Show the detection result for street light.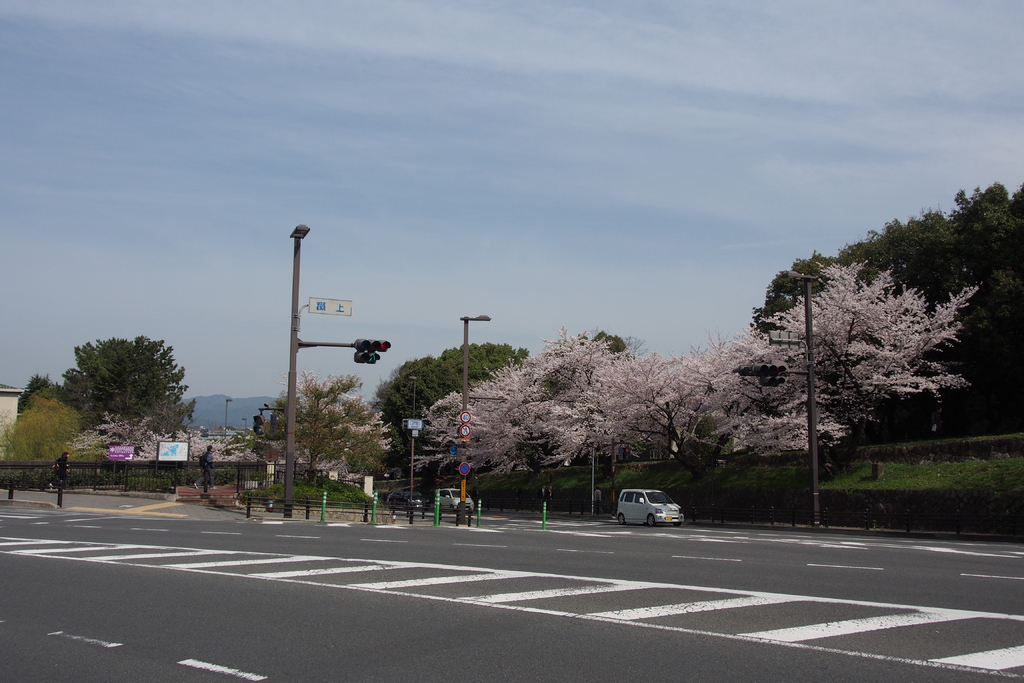
{"x1": 456, "y1": 312, "x2": 488, "y2": 513}.
